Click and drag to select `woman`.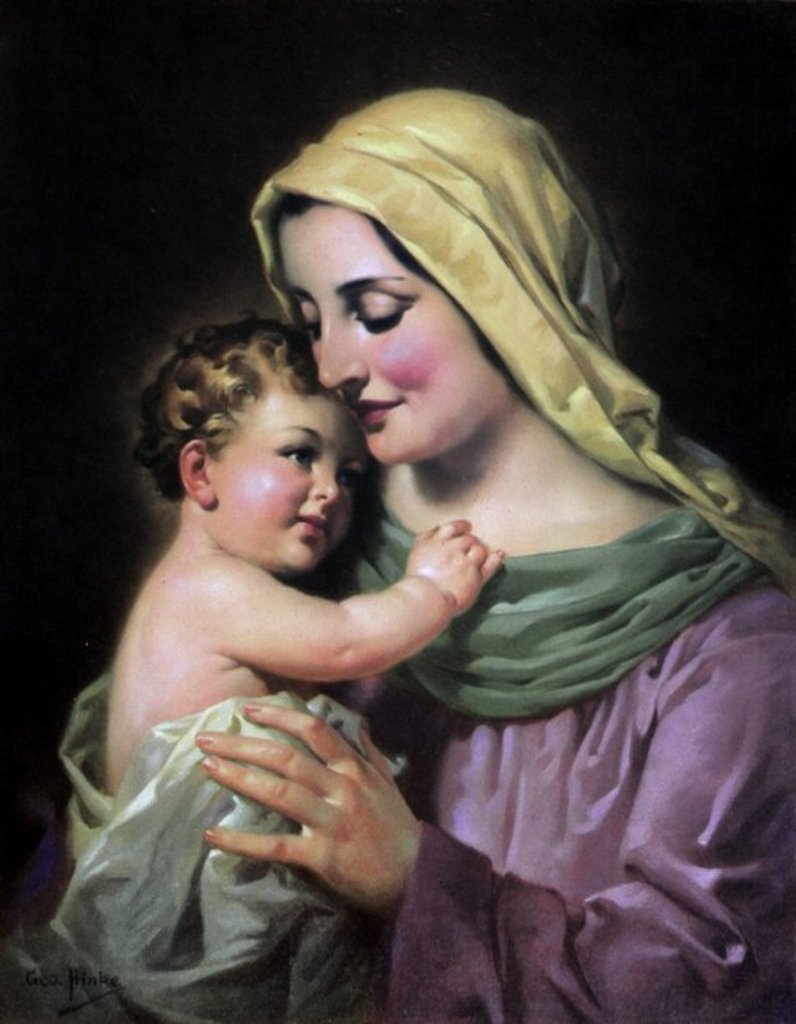
Selection: {"x1": 6, "y1": 86, "x2": 795, "y2": 1023}.
